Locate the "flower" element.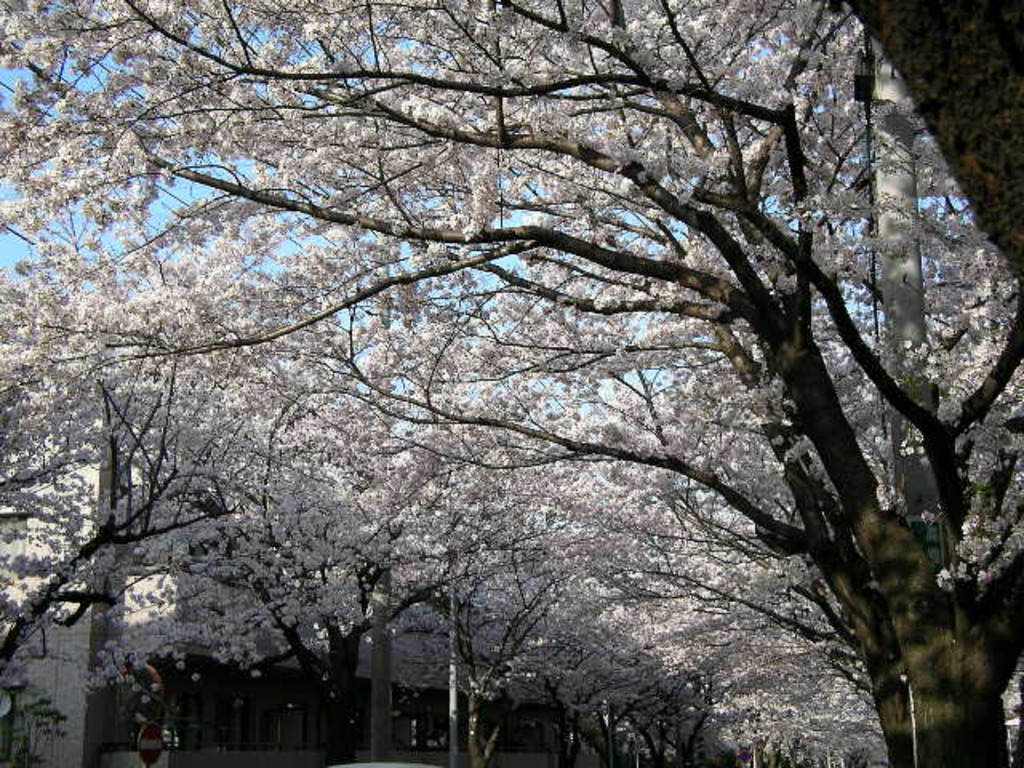
Element bbox: {"x1": 254, "y1": 669, "x2": 261, "y2": 677}.
